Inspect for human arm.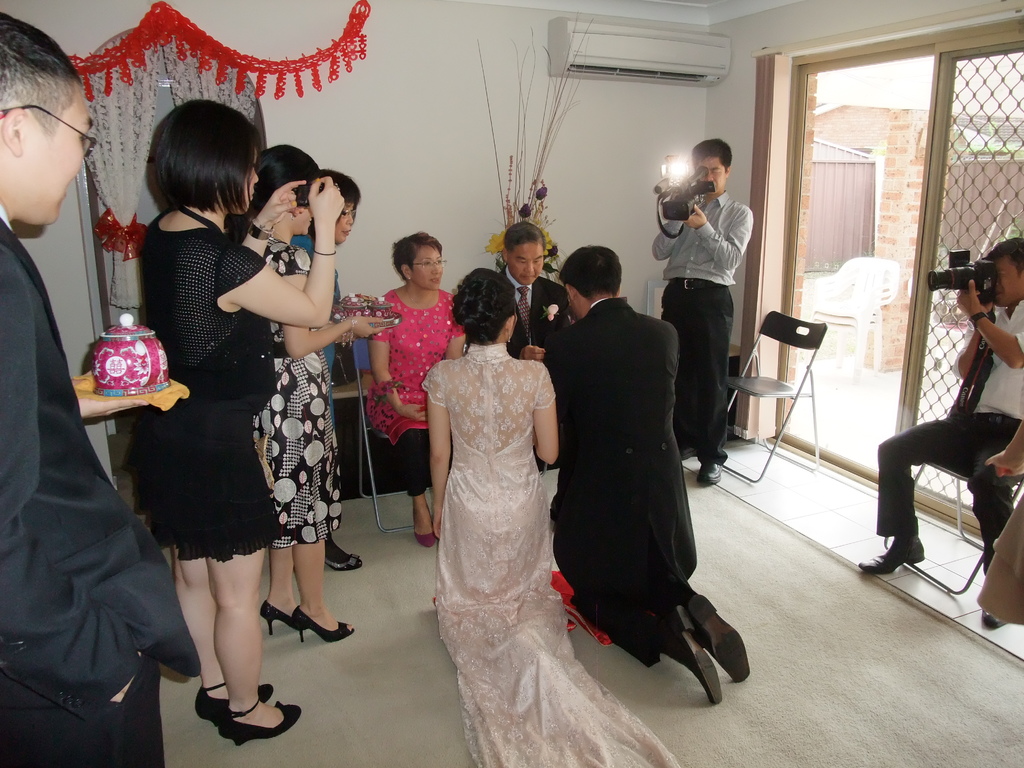
Inspection: region(520, 345, 546, 366).
